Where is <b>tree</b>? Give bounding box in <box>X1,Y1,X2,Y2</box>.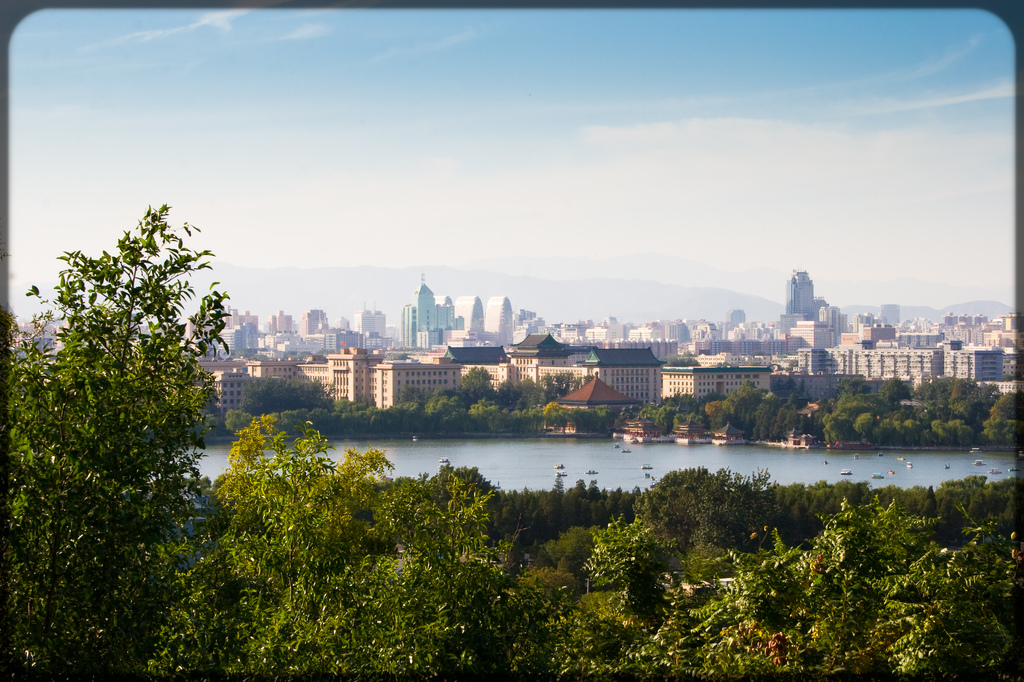
<box>638,406,680,434</box>.
